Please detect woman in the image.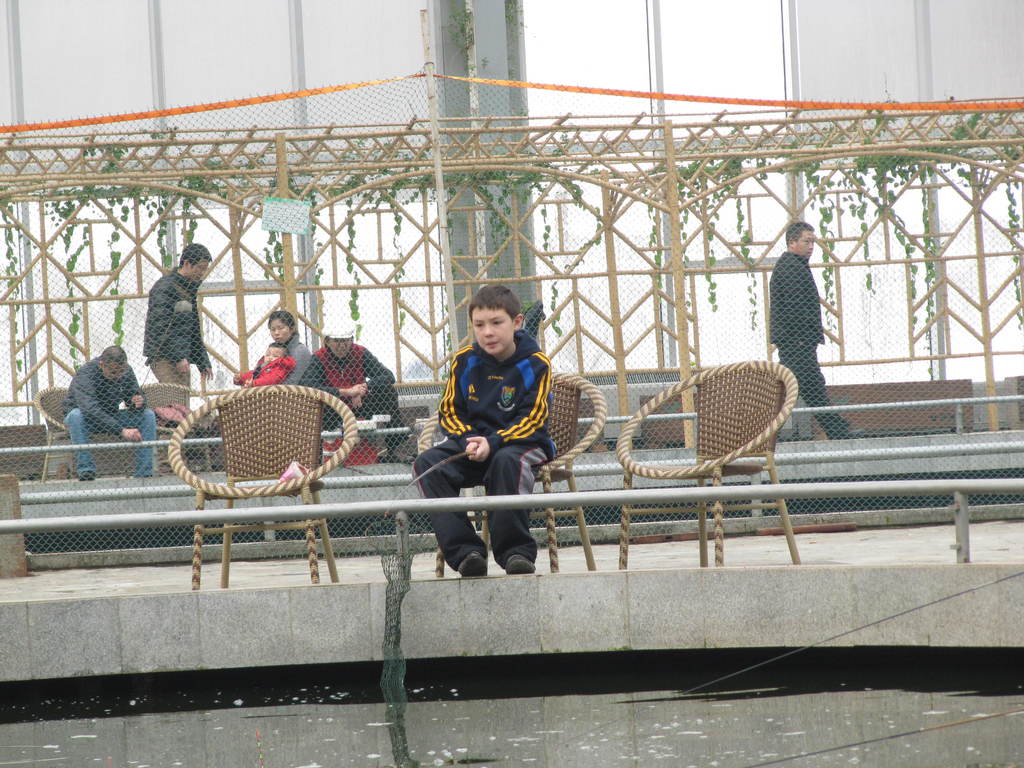
x1=298, y1=321, x2=415, y2=465.
